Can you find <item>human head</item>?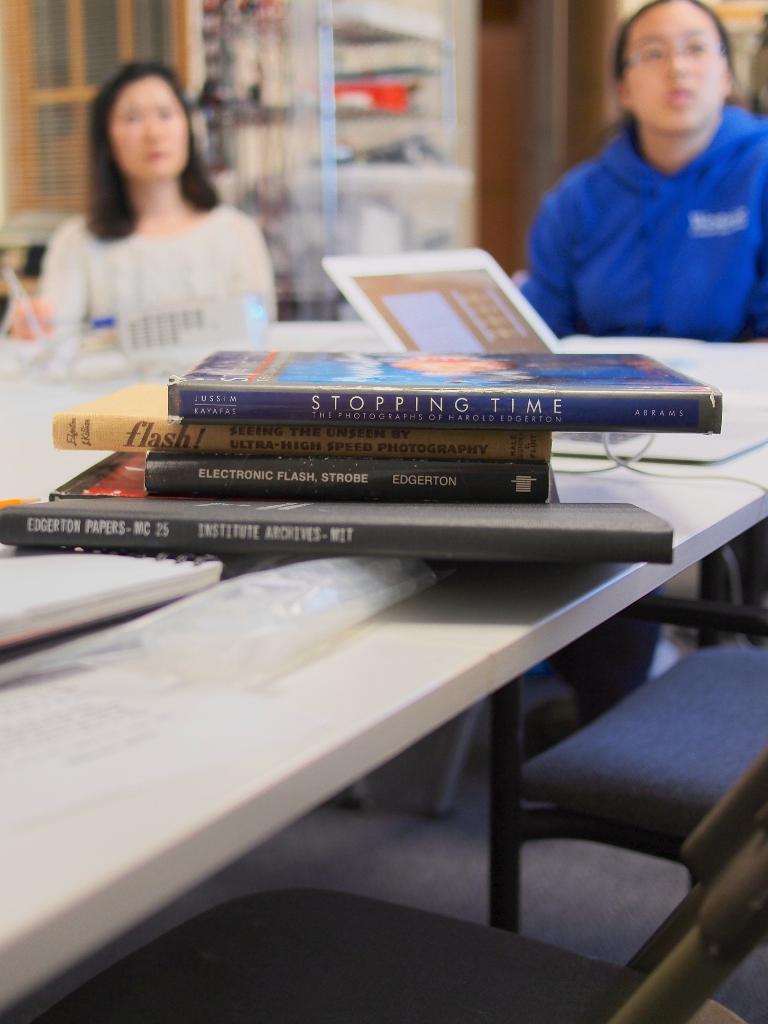
Yes, bounding box: [left=93, top=63, right=189, bottom=182].
